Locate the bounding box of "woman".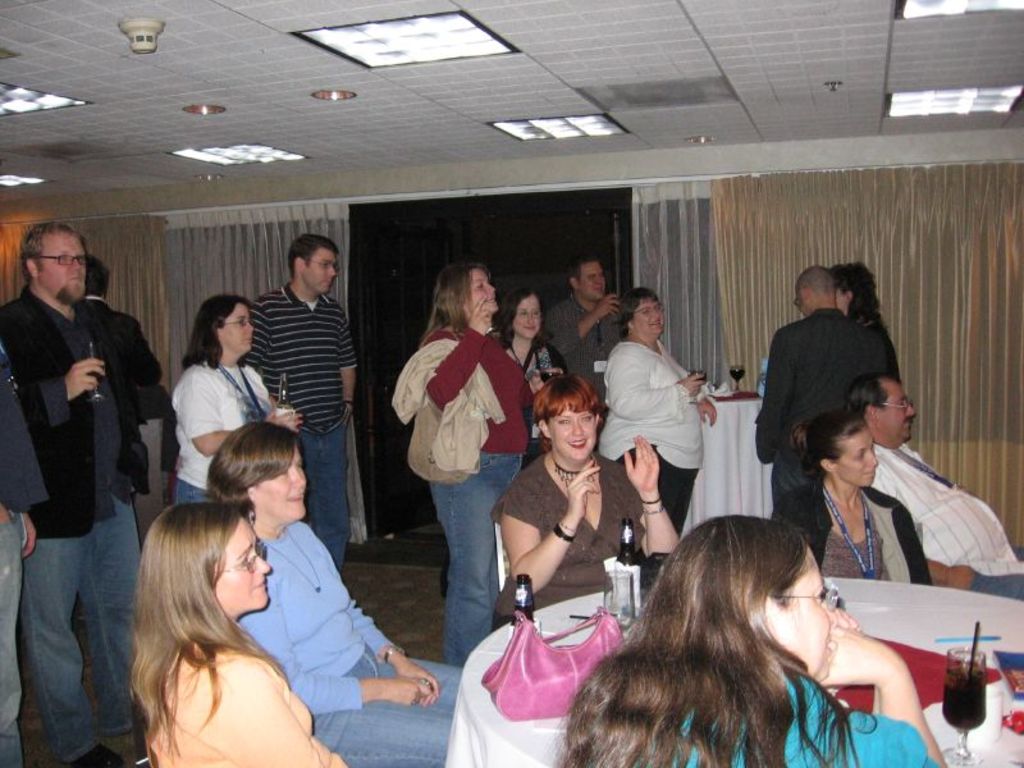
Bounding box: BBox(173, 291, 308, 497).
